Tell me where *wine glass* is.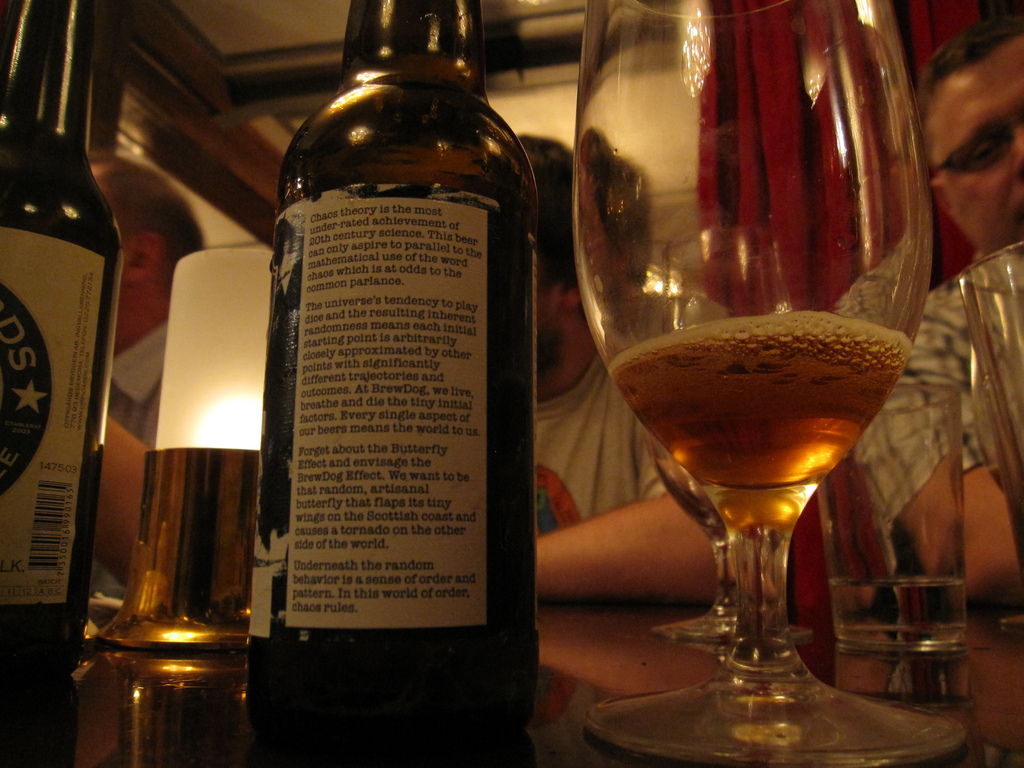
*wine glass* is at locate(572, 0, 967, 767).
